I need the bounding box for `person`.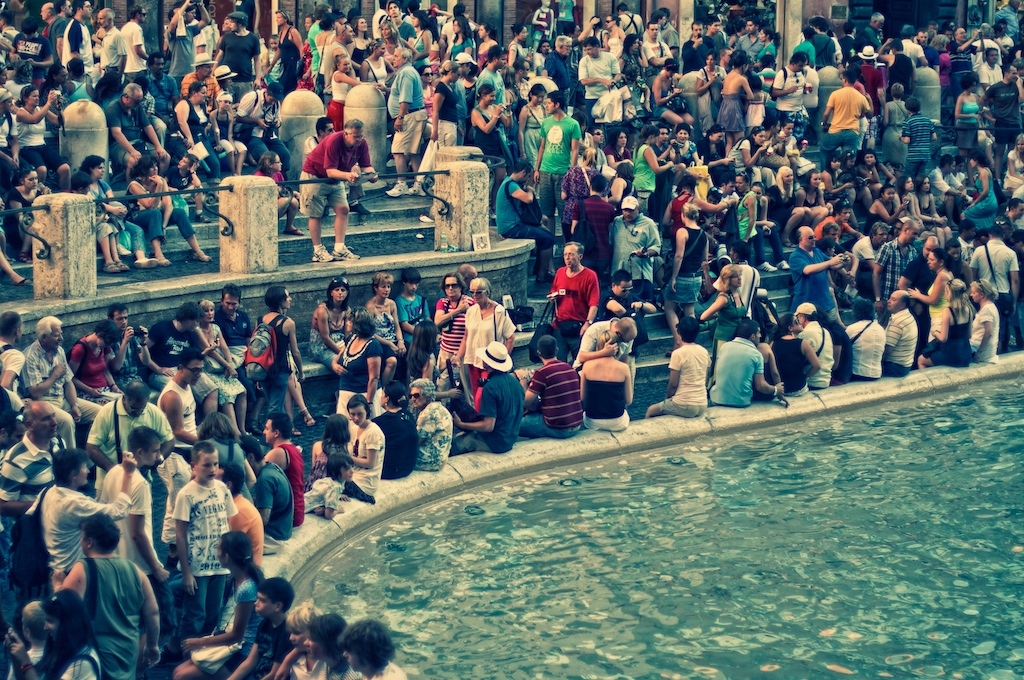
Here it is: <box>921,271,973,372</box>.
